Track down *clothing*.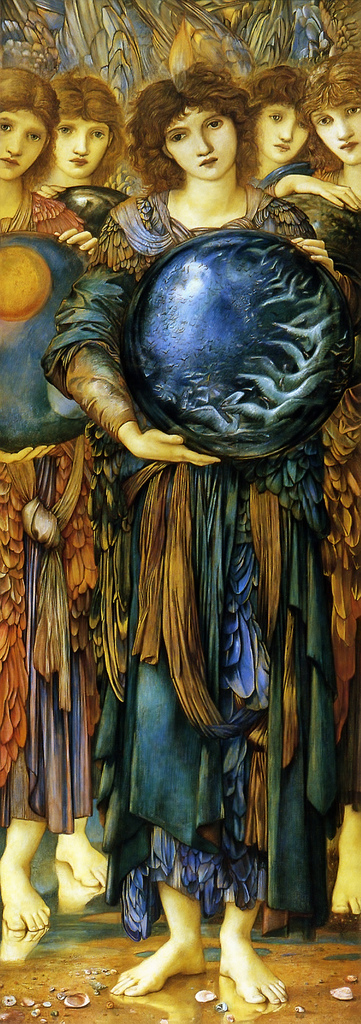
Tracked to <box>0,191,90,860</box>.
